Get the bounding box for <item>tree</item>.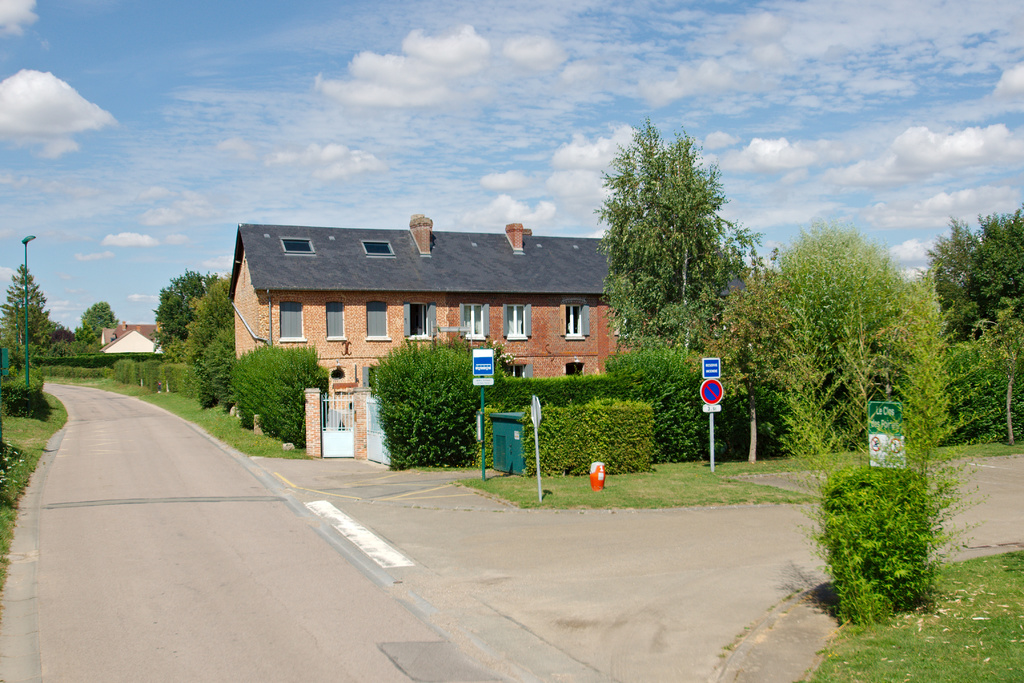
(left=73, top=302, right=129, bottom=346).
